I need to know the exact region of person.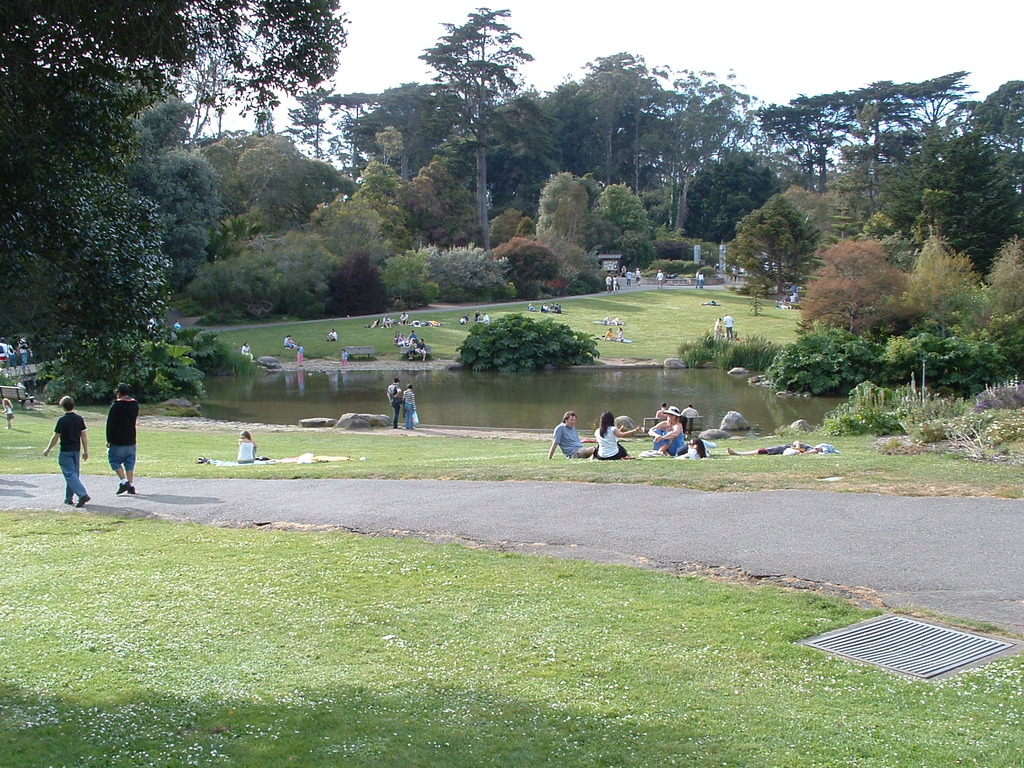
Region: bbox=[382, 317, 393, 327].
